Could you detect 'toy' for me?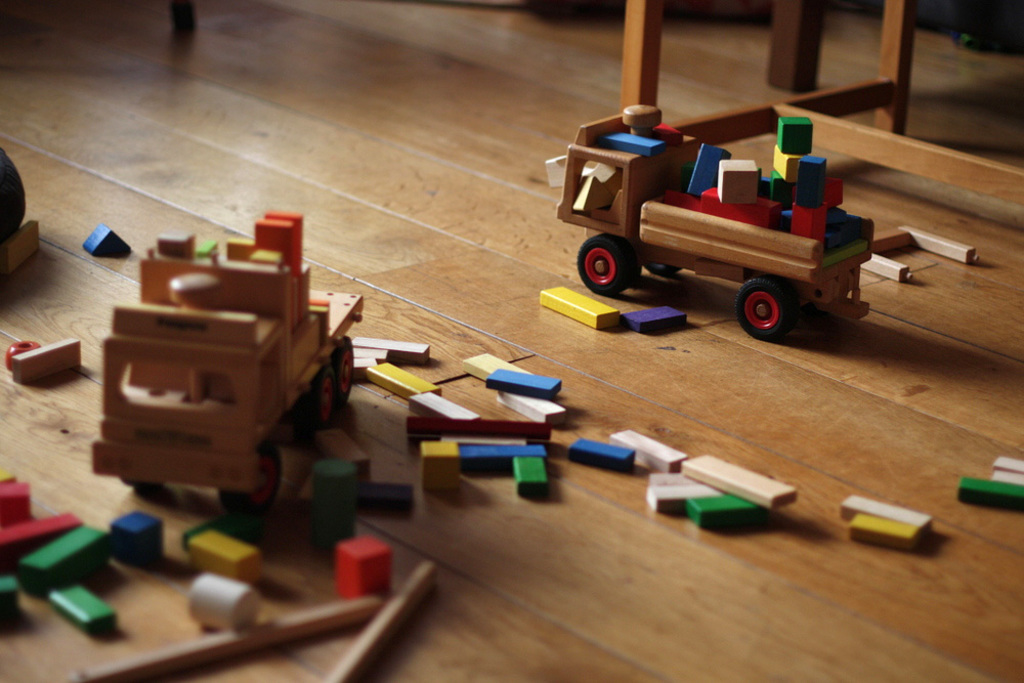
Detection result: BBox(962, 476, 1023, 505).
